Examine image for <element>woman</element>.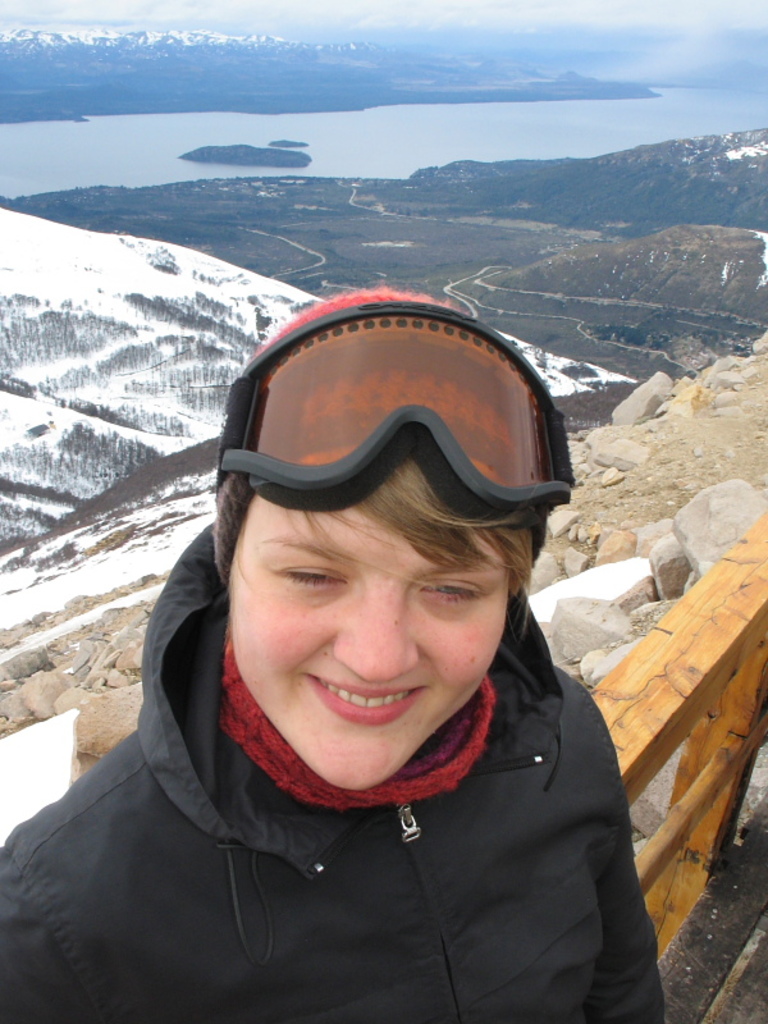
Examination result: 6 287 730 1023.
